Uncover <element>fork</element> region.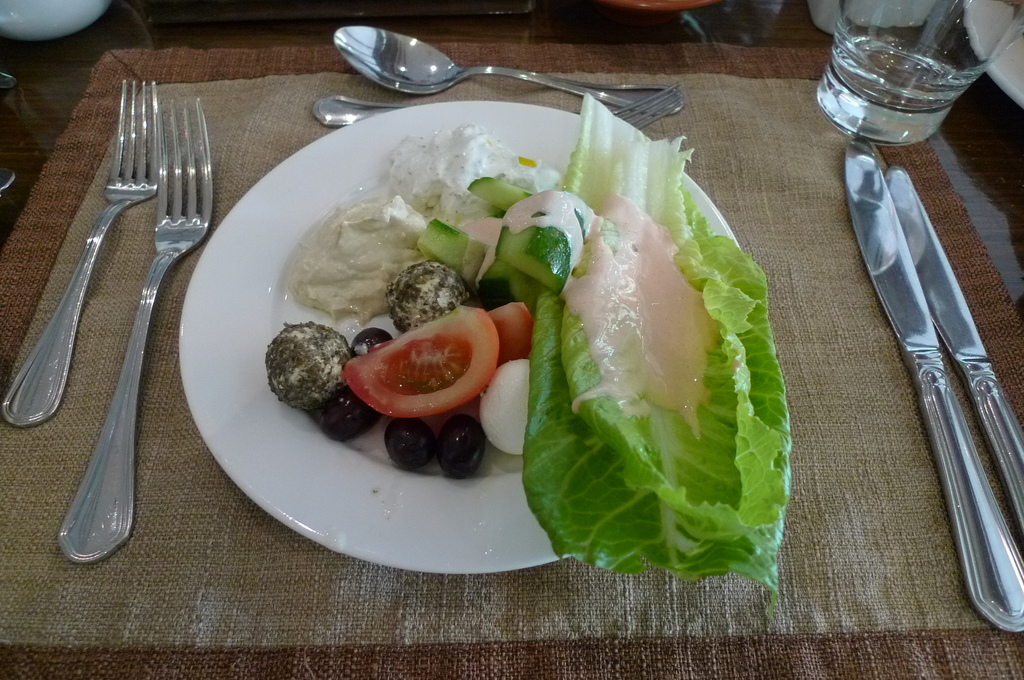
Uncovered: bbox(3, 79, 159, 430).
